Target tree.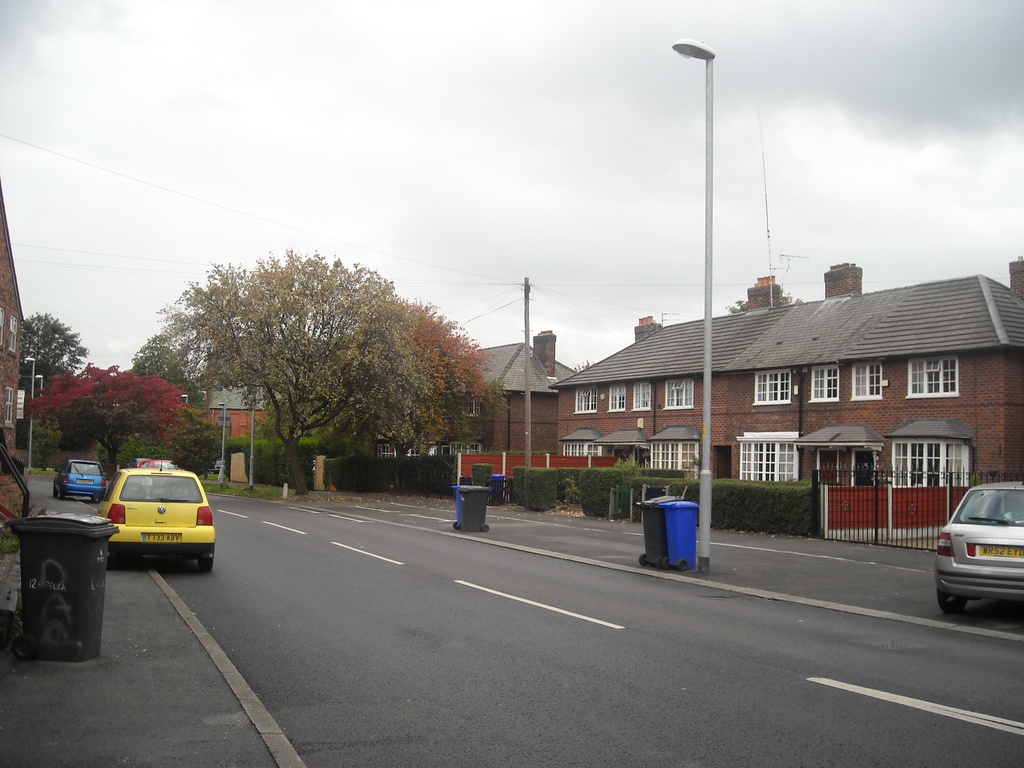
Target region: 25 359 181 471.
